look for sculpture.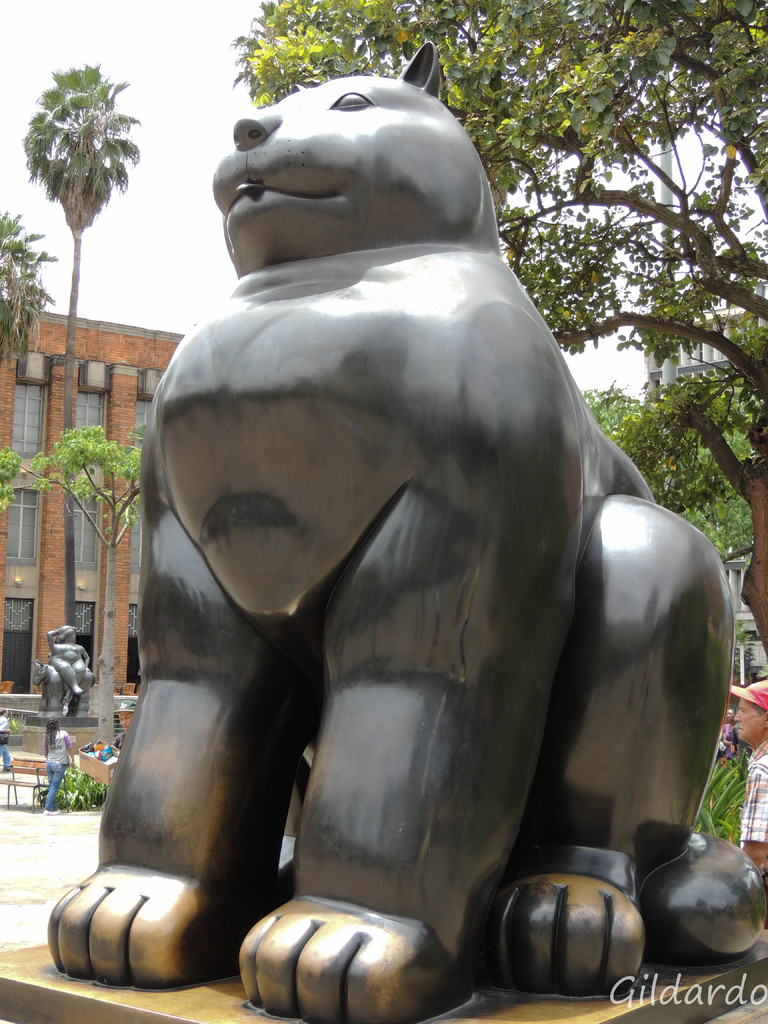
Found: (93,18,767,1023).
